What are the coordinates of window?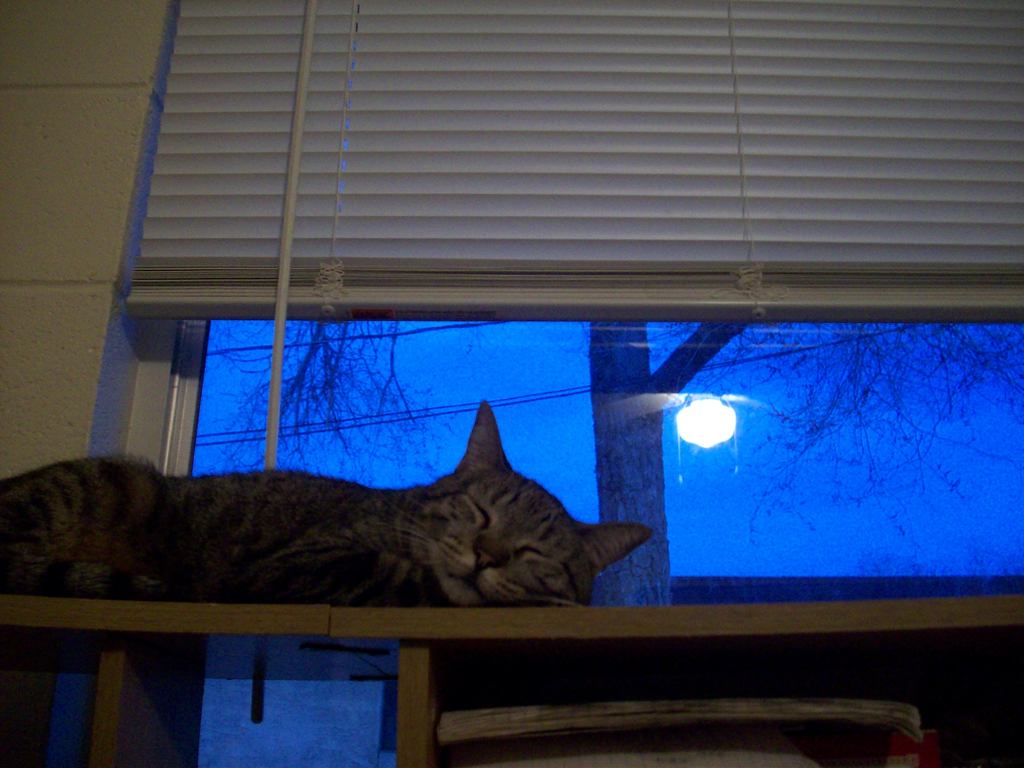
bbox=[8, 307, 1023, 767].
